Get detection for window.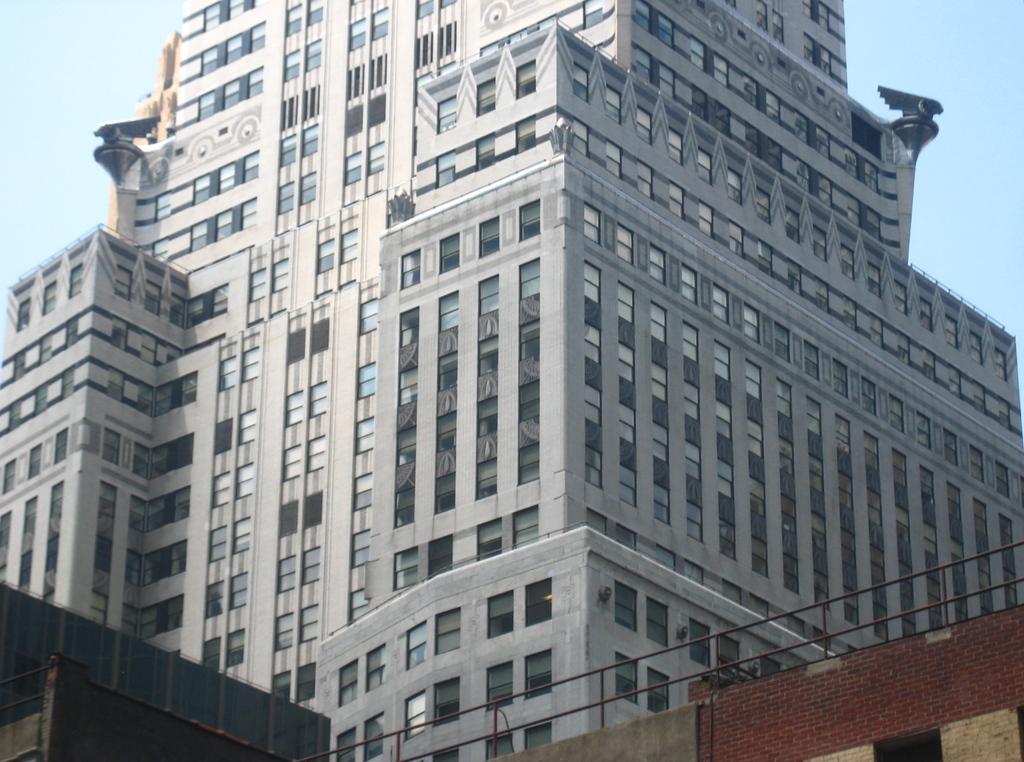
Detection: crop(684, 612, 713, 671).
